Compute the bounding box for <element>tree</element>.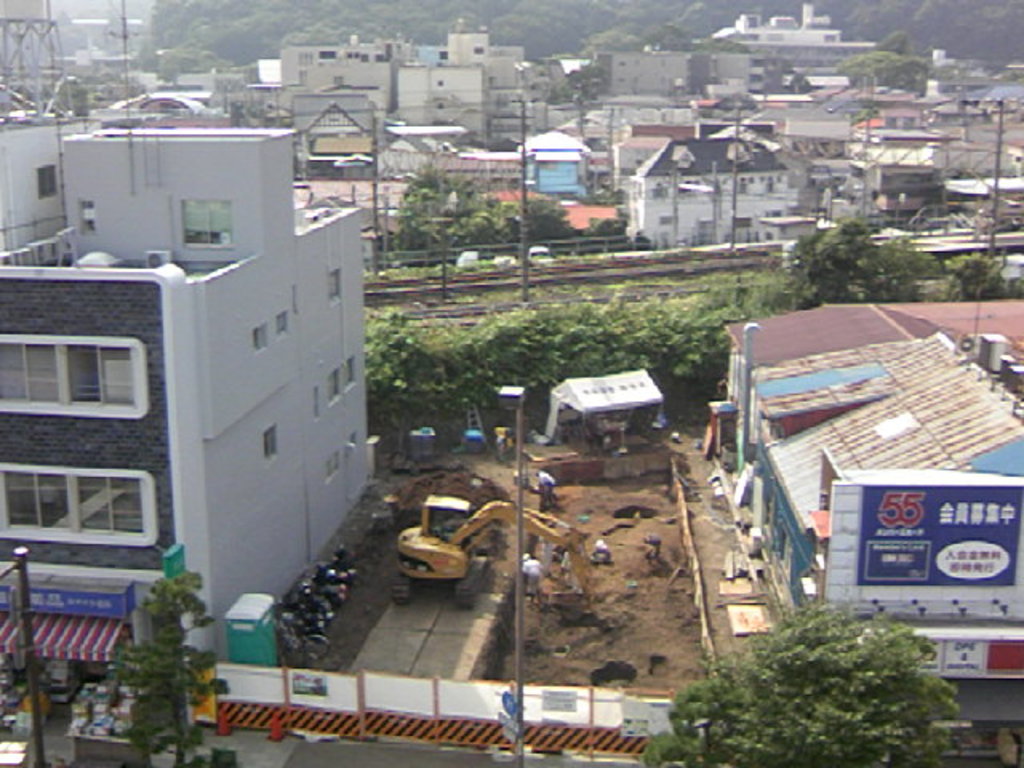
<bbox>66, 75, 96, 117</bbox>.
